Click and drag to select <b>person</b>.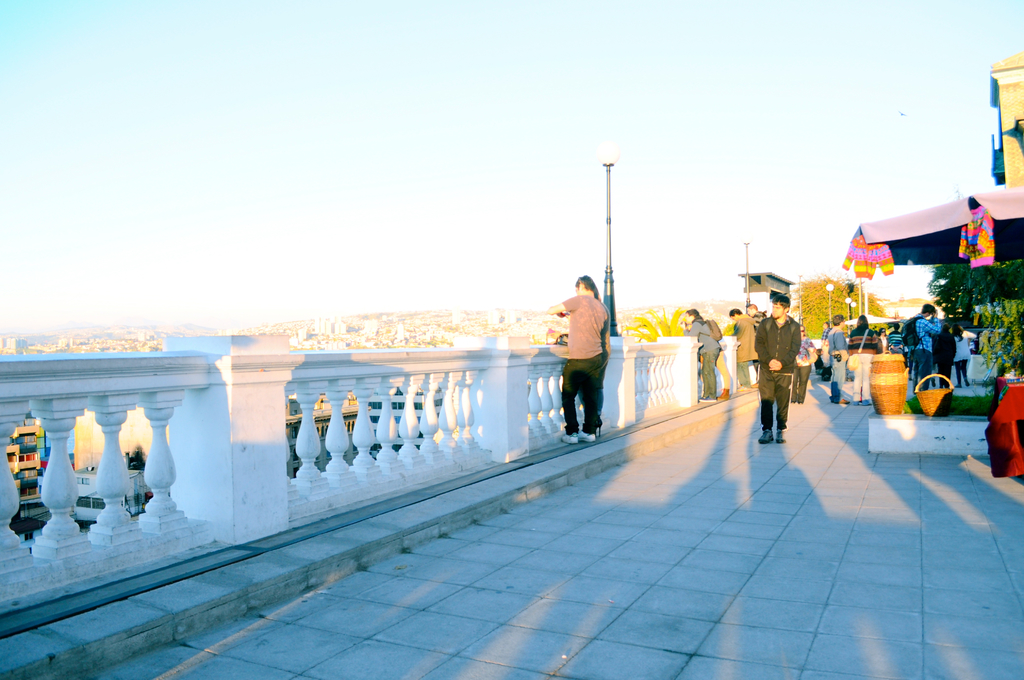
Selection: rect(726, 309, 753, 387).
